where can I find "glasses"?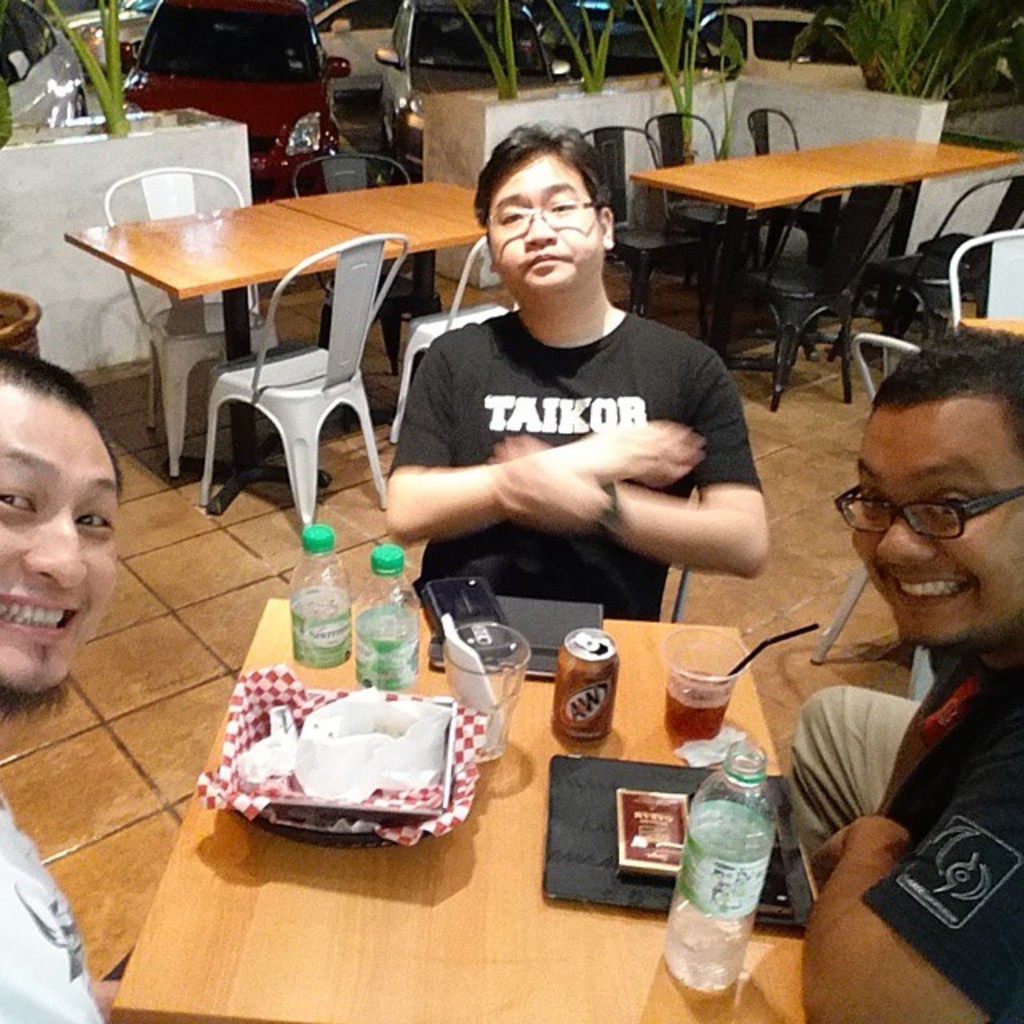
You can find it at bbox=[483, 190, 606, 227].
